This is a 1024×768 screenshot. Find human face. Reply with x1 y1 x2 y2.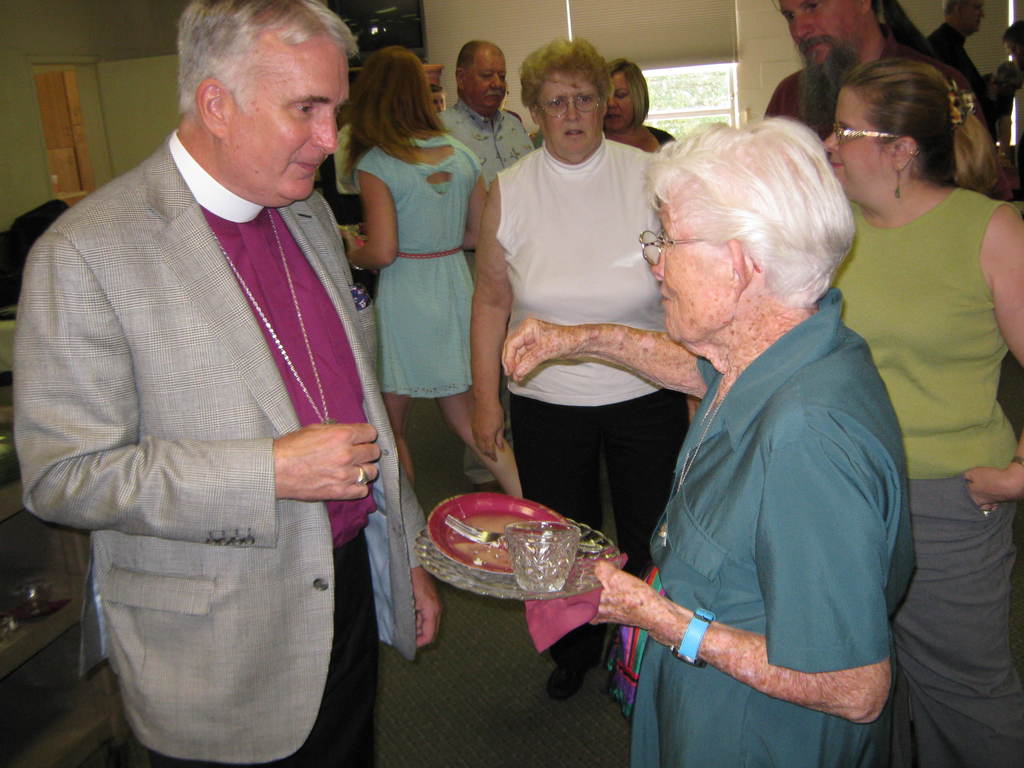
533 72 599 151.
